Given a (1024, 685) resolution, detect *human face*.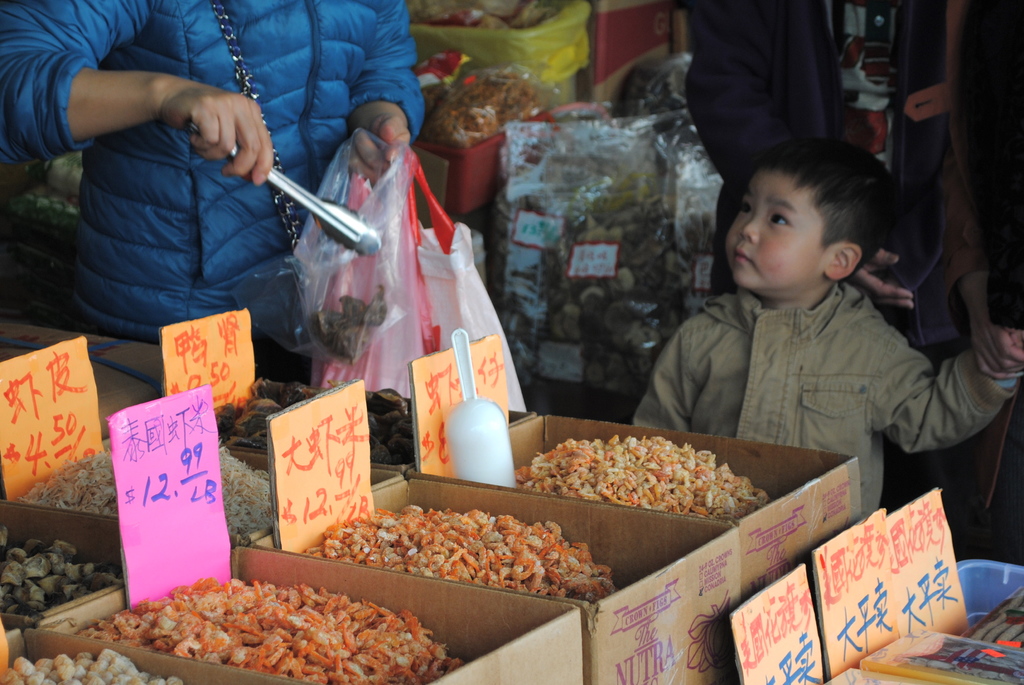
(x1=733, y1=157, x2=836, y2=289).
